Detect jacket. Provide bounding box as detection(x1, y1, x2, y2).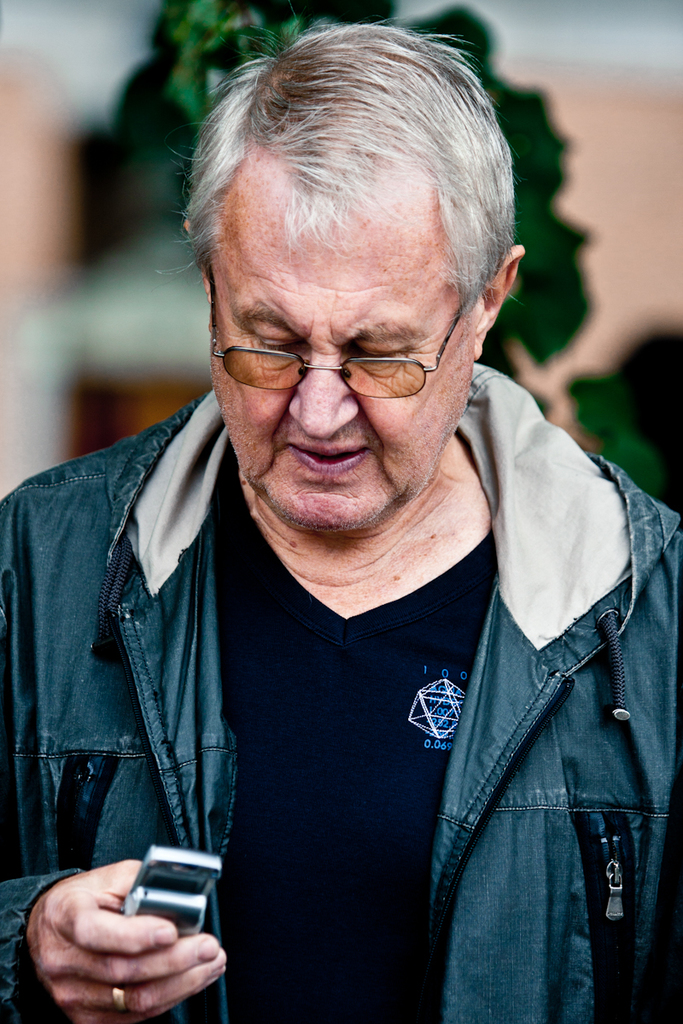
detection(30, 274, 667, 990).
